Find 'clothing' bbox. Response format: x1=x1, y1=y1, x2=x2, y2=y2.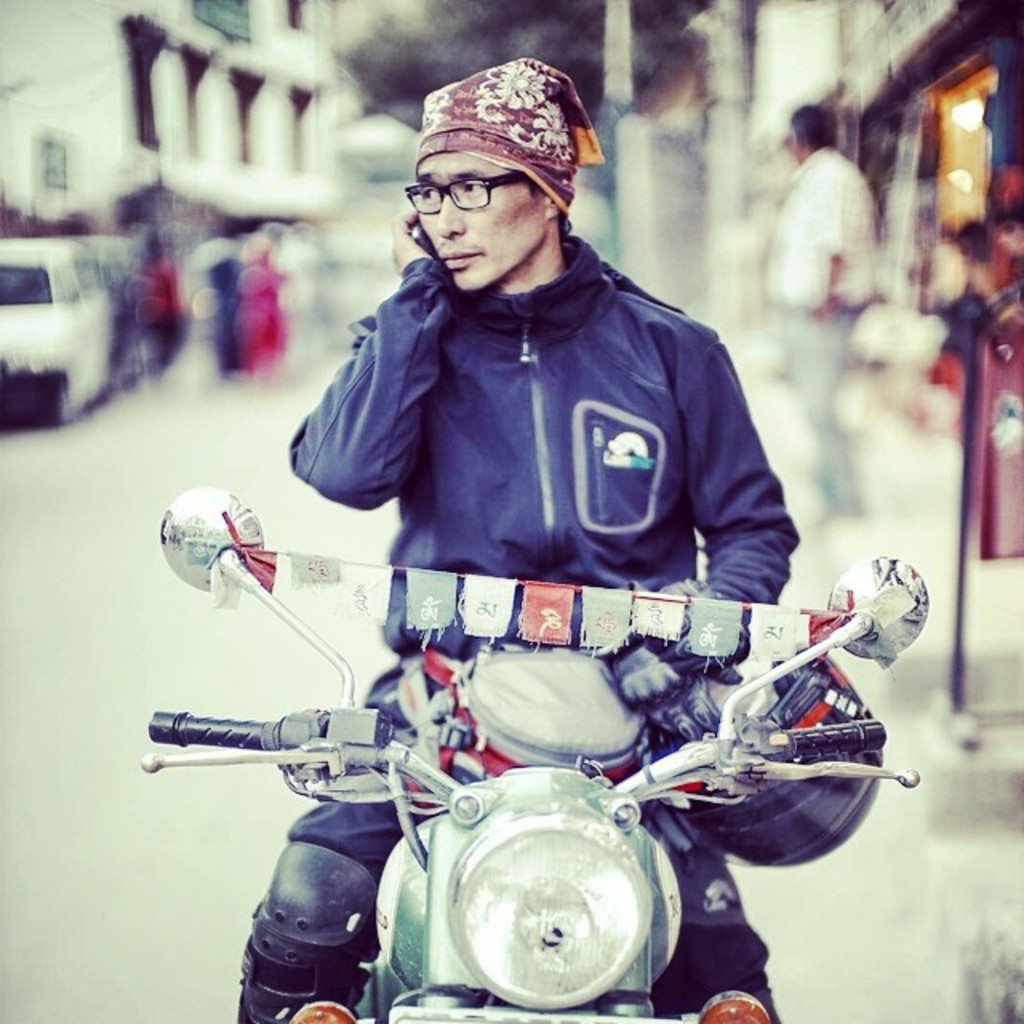
x1=122, y1=251, x2=173, y2=373.
